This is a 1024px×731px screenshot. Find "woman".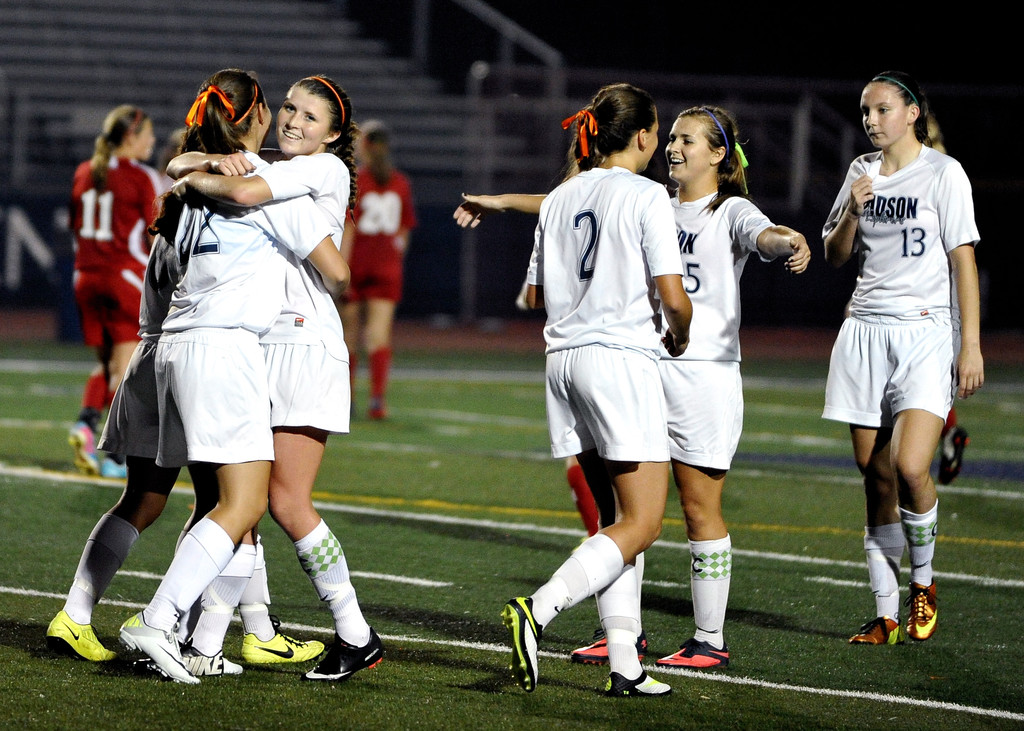
Bounding box: 53, 198, 321, 664.
